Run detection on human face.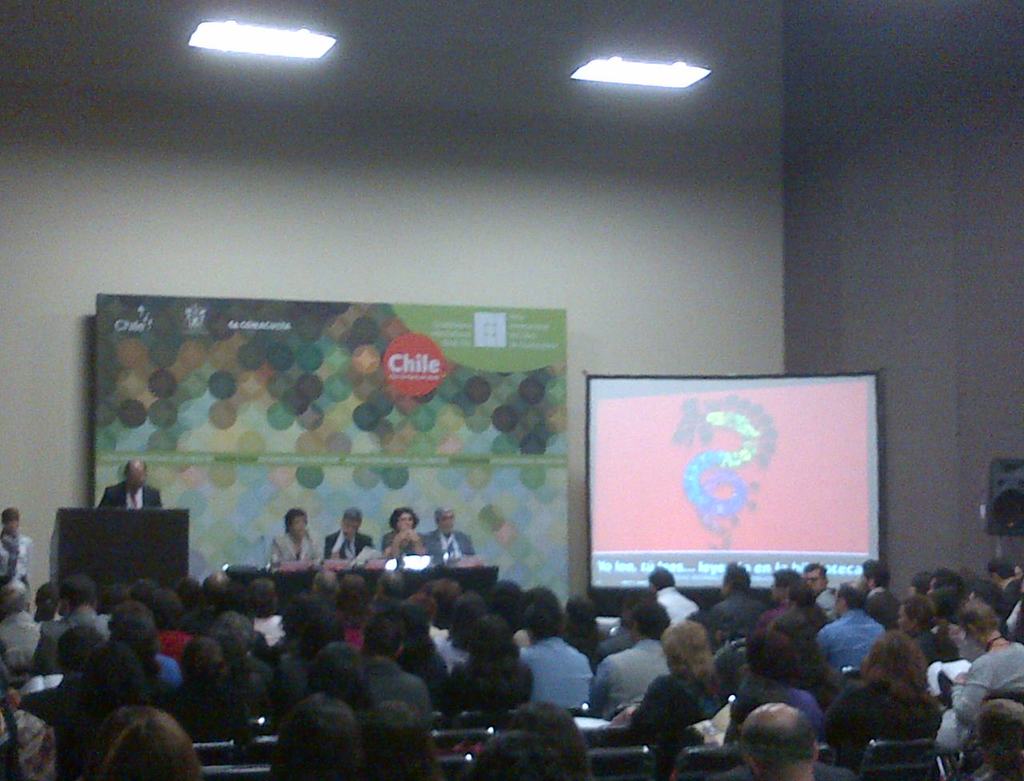
Result: locate(393, 510, 416, 531).
